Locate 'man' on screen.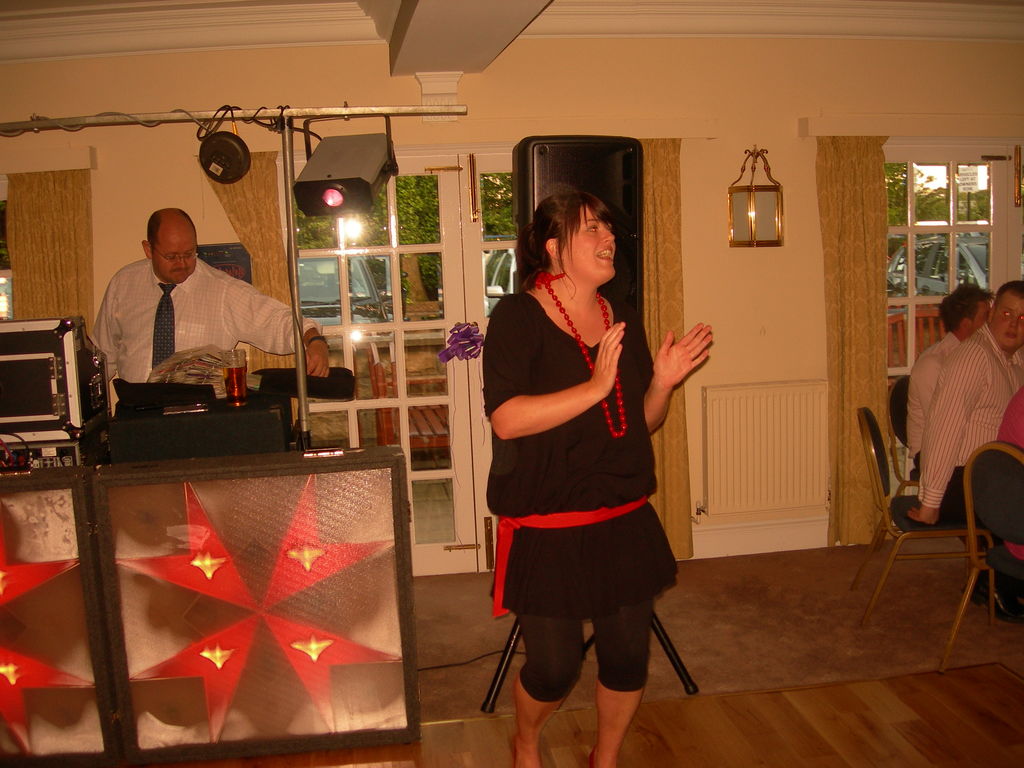
On screen at crop(907, 281, 1023, 520).
